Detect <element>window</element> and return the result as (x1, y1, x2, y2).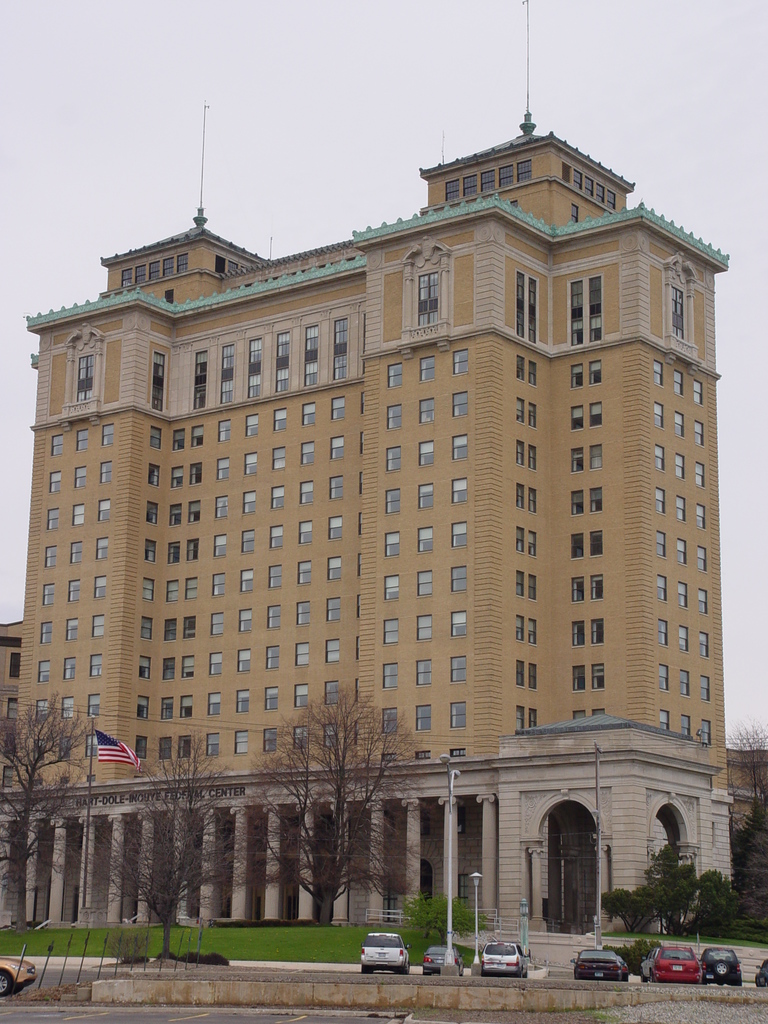
(57, 321, 108, 426).
